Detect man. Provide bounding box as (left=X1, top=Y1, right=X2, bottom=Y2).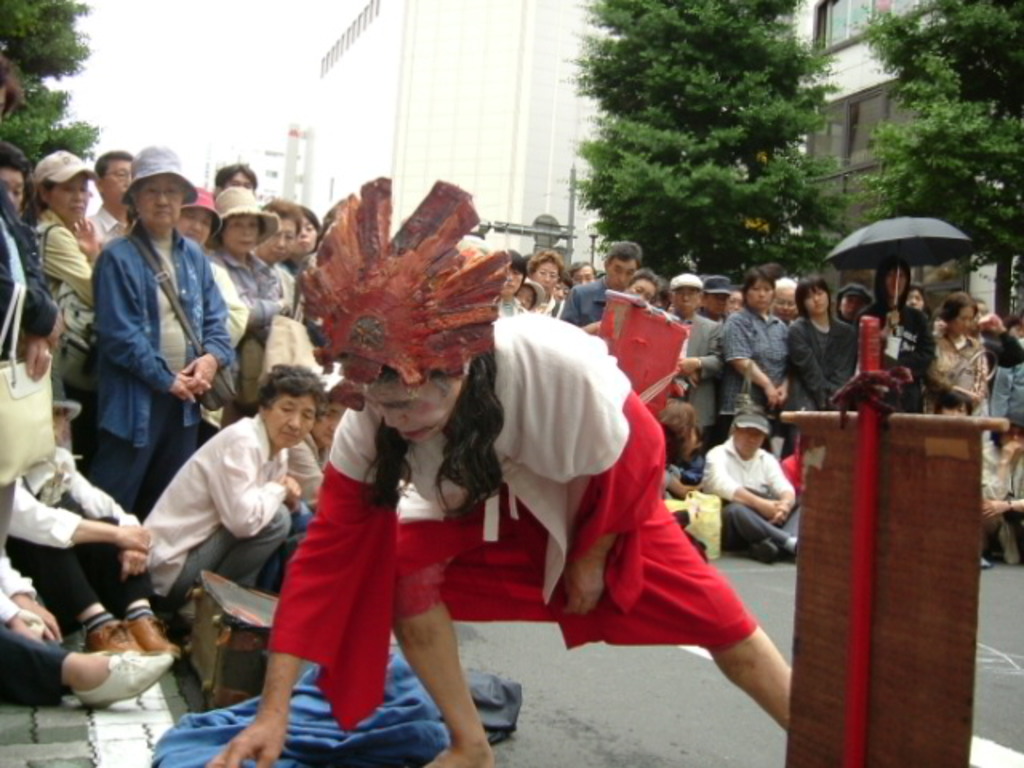
(left=821, top=283, right=869, bottom=323).
